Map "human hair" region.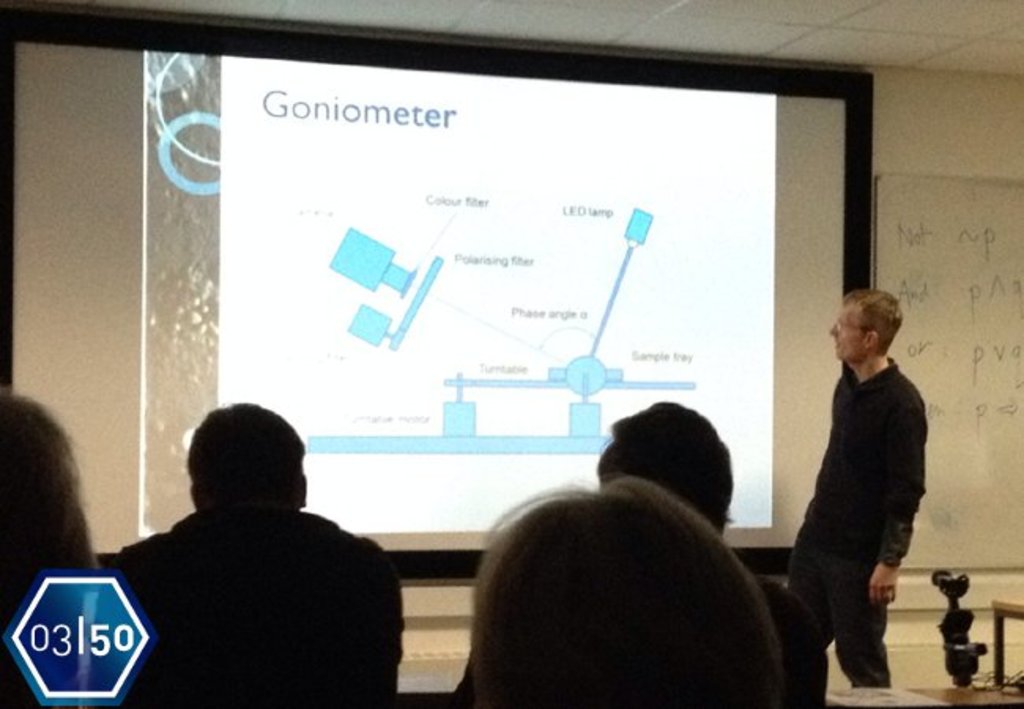
Mapped to bbox=[592, 399, 733, 537].
